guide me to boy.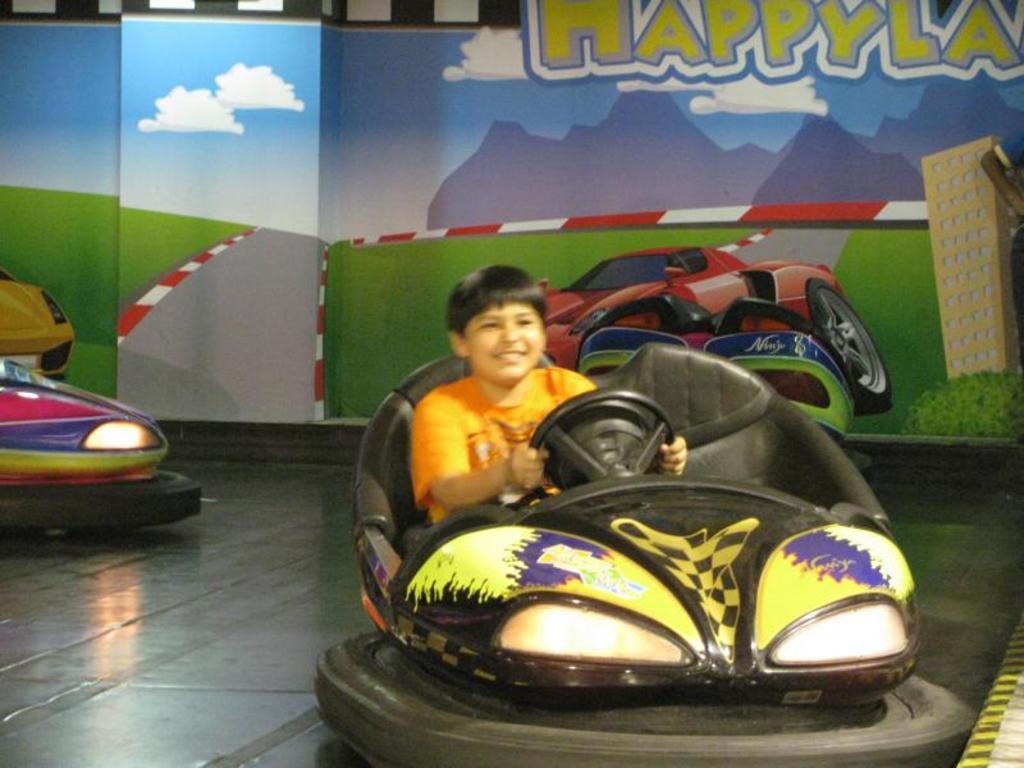
Guidance: <box>404,265,690,522</box>.
